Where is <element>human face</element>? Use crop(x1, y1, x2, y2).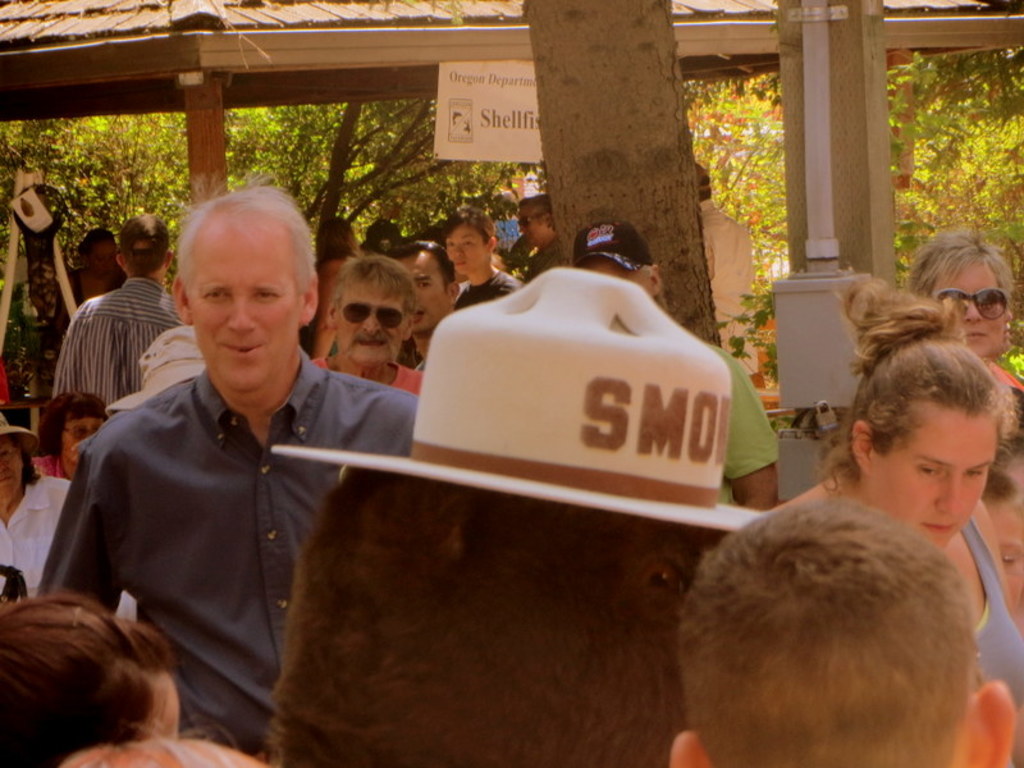
crop(521, 202, 544, 239).
